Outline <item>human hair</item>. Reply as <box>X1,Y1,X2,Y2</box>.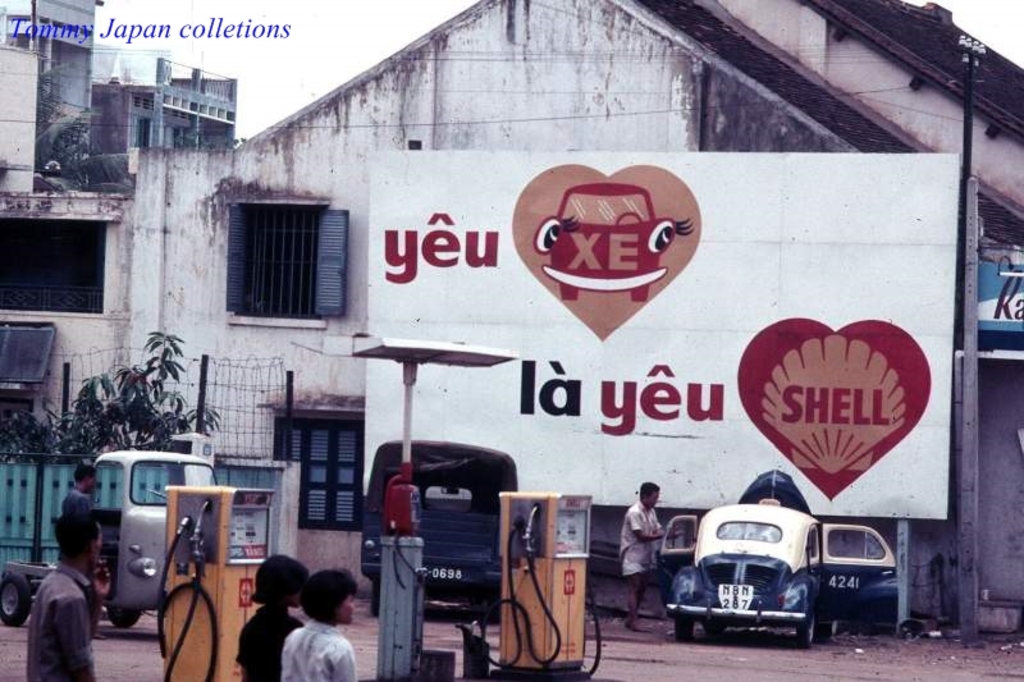
<box>54,511,102,554</box>.
